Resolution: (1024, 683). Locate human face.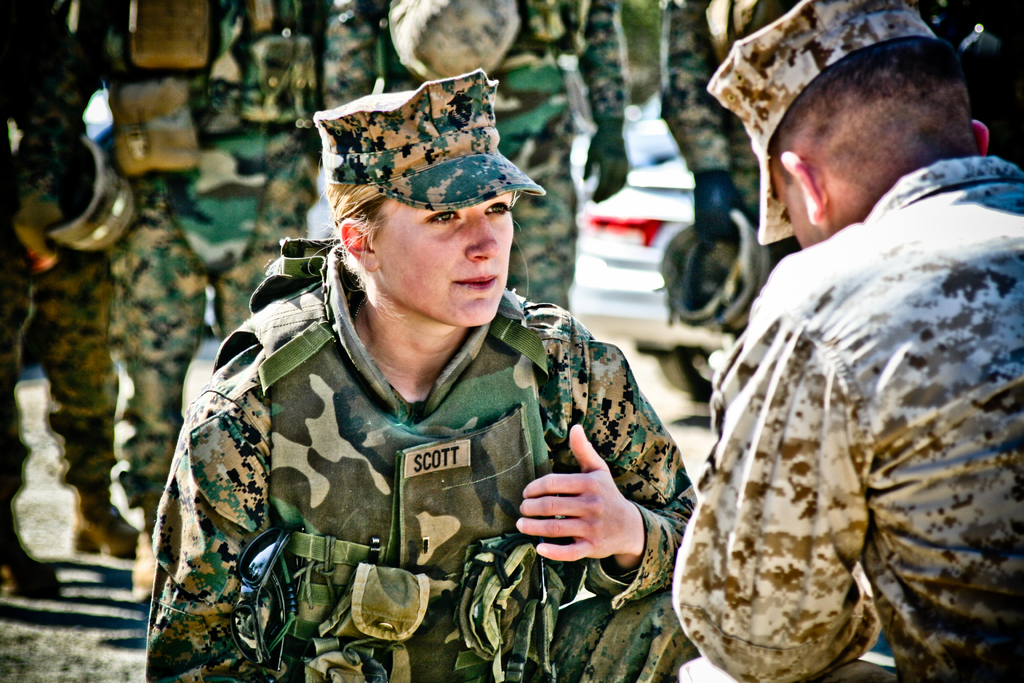
x1=772 y1=168 x2=830 y2=249.
